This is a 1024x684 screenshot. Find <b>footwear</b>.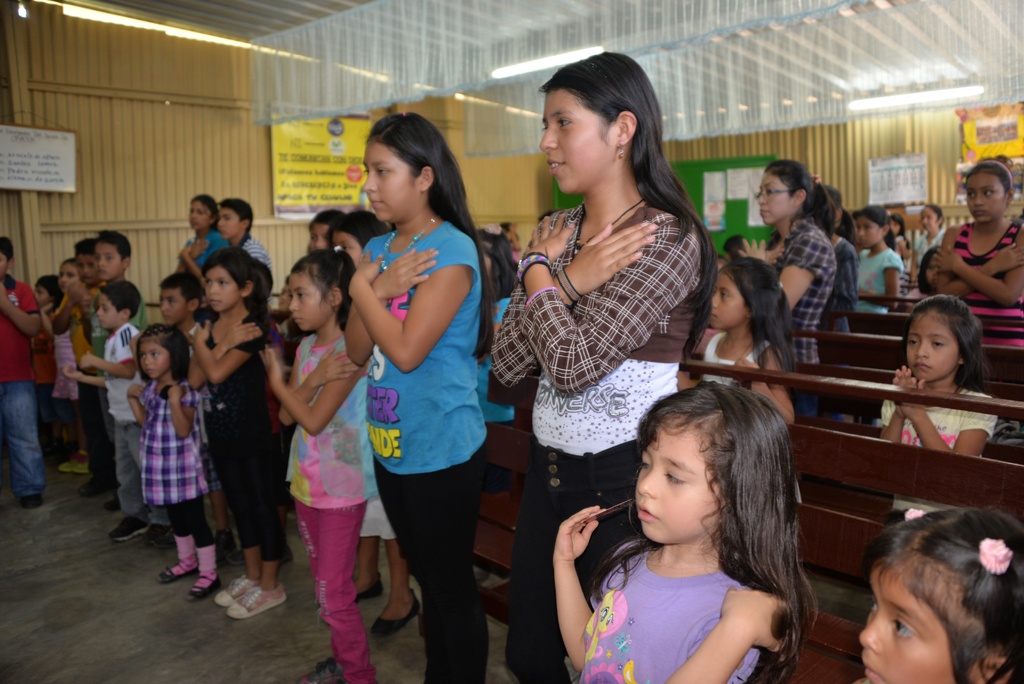
Bounding box: crop(355, 576, 384, 596).
